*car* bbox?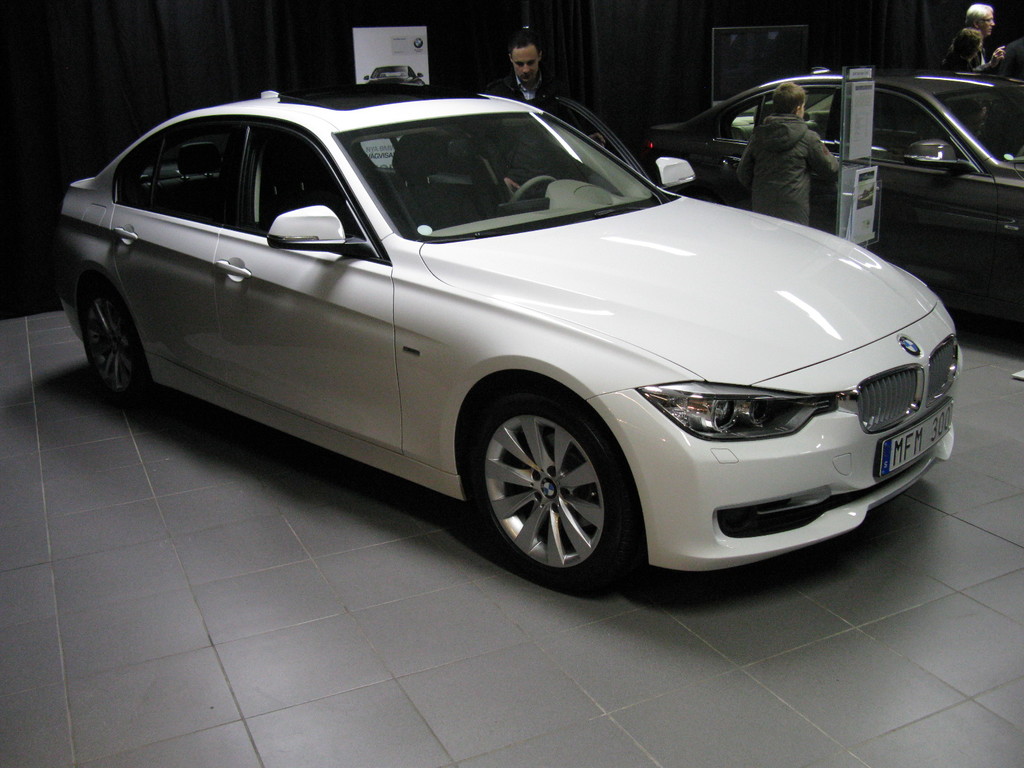
(646,66,1023,326)
